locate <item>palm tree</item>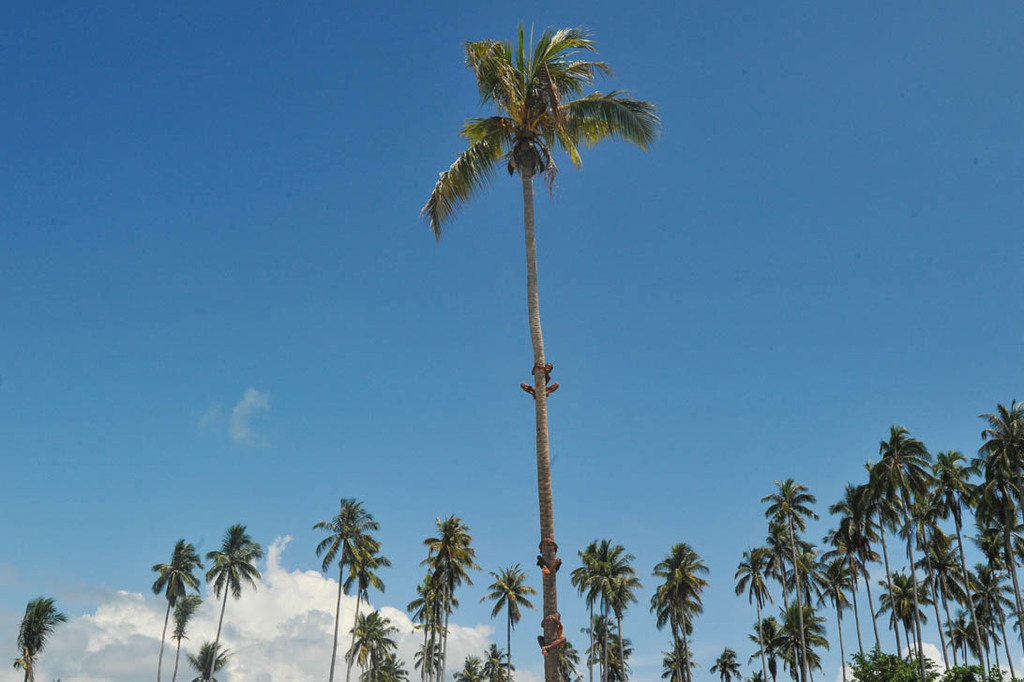
crop(976, 394, 1023, 510)
